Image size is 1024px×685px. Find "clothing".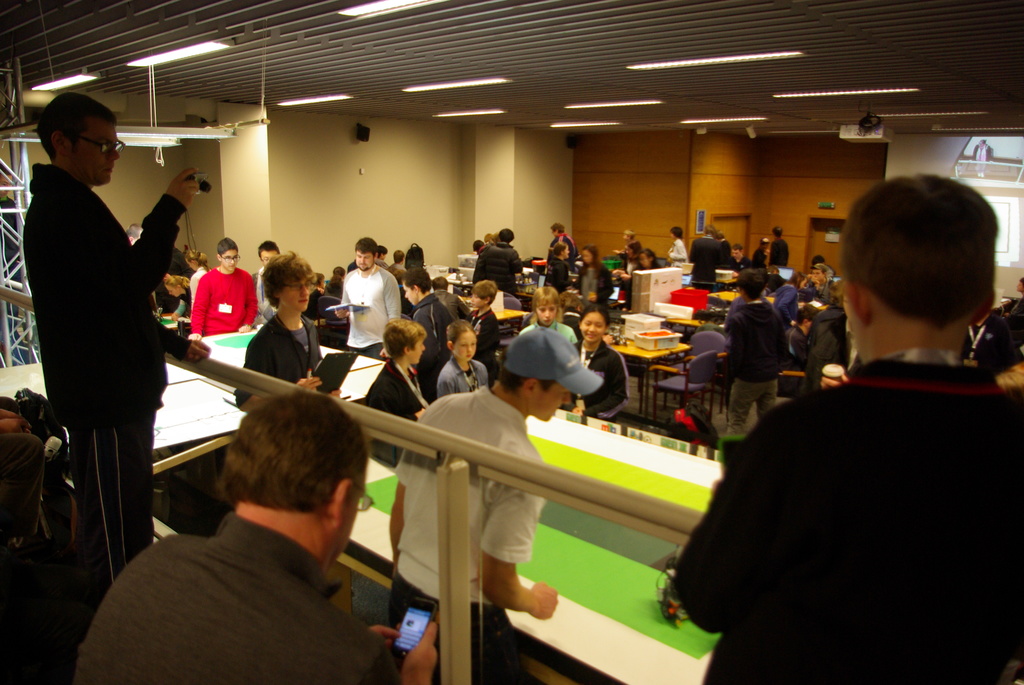
(229, 310, 324, 411).
